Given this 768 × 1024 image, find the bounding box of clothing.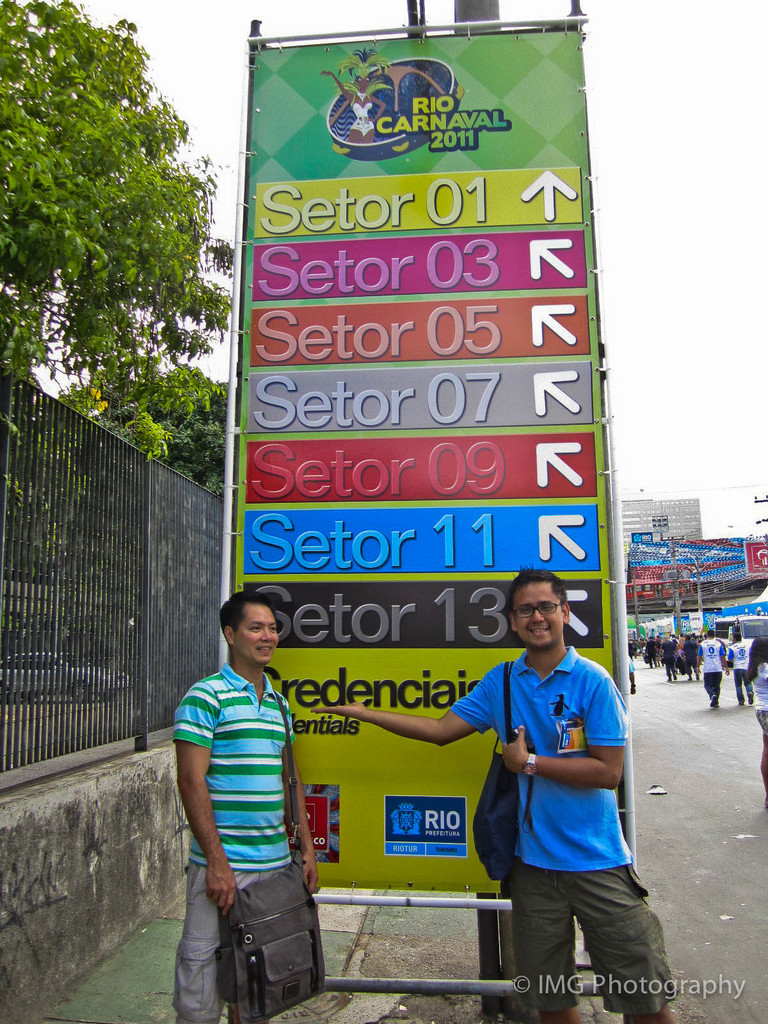
bbox(173, 665, 298, 1022).
